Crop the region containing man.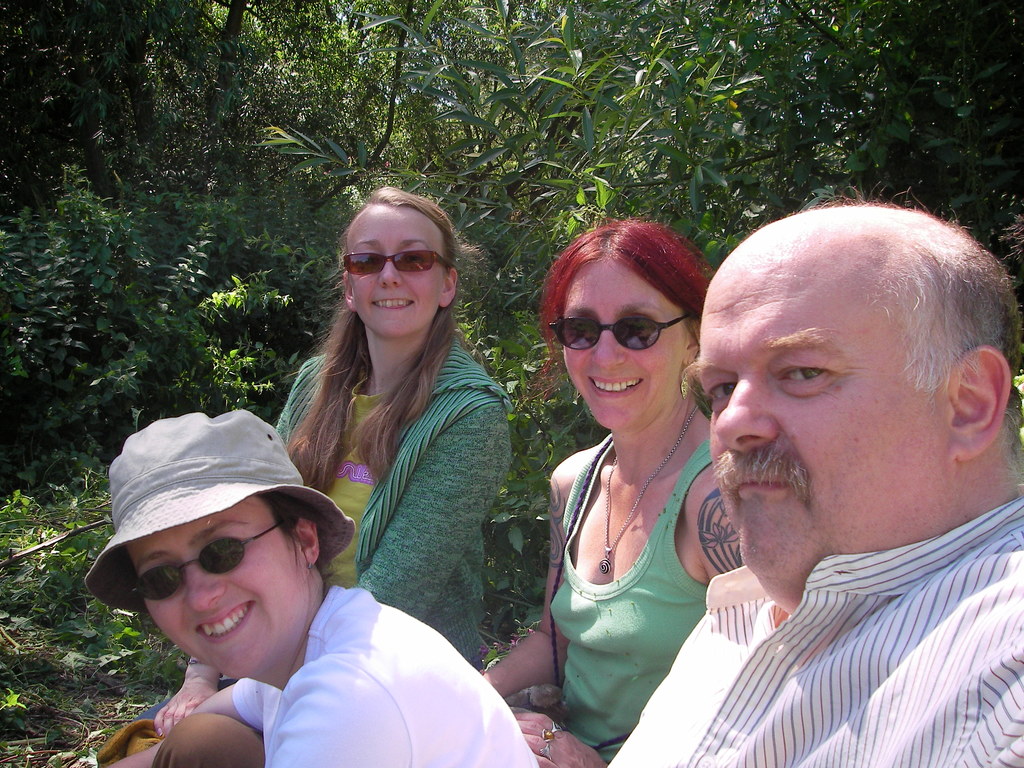
Crop region: [637,202,1023,759].
